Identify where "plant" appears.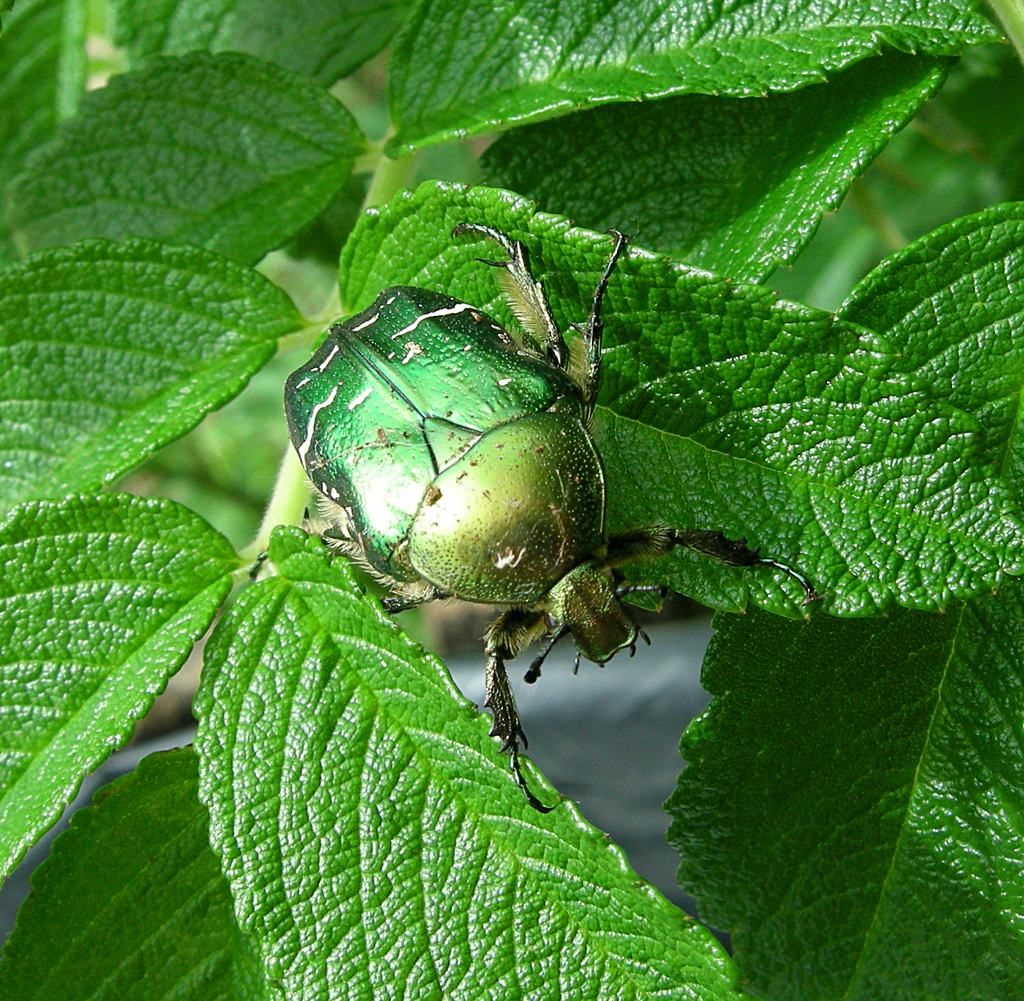
Appears at <bbox>0, 0, 1023, 989</bbox>.
